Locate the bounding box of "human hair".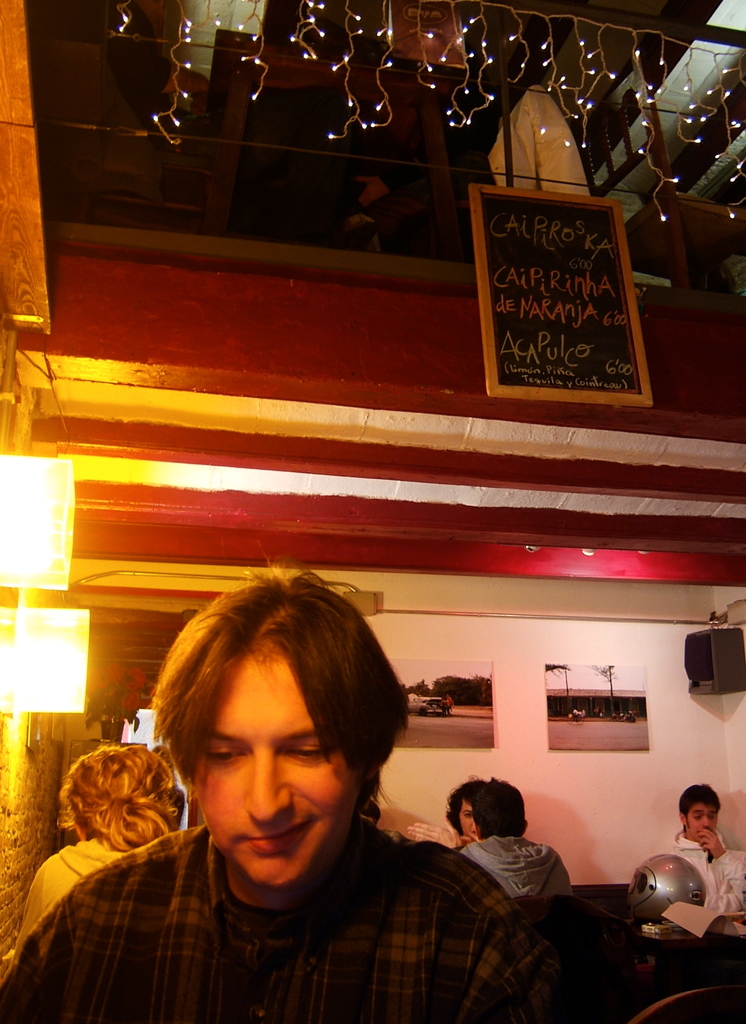
Bounding box: rect(467, 772, 524, 837).
